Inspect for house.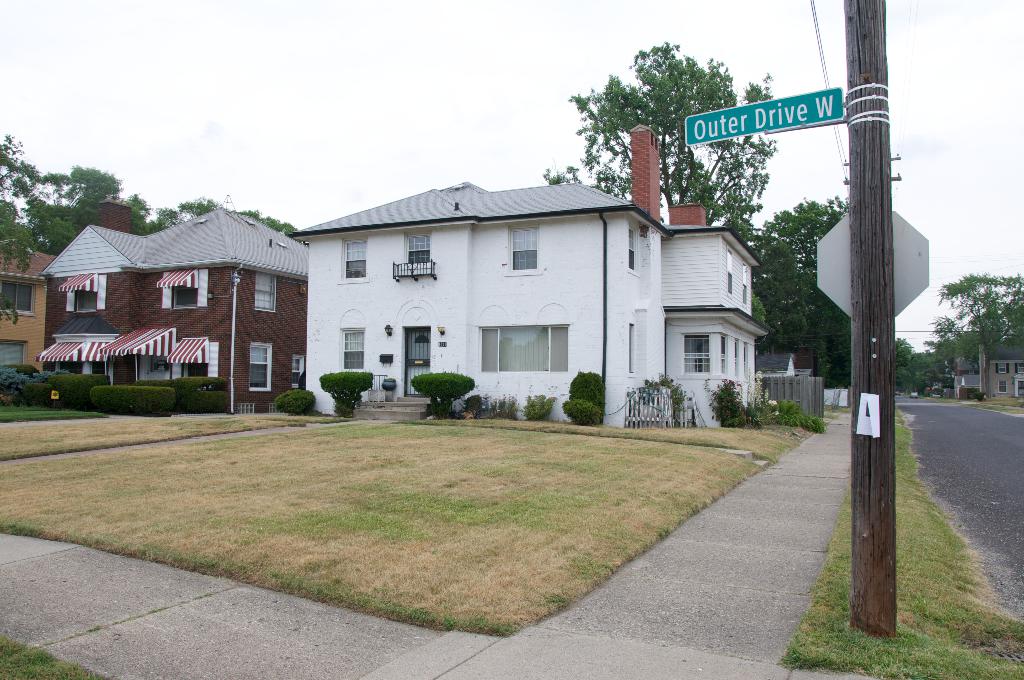
Inspection: (x1=0, y1=243, x2=57, y2=406).
